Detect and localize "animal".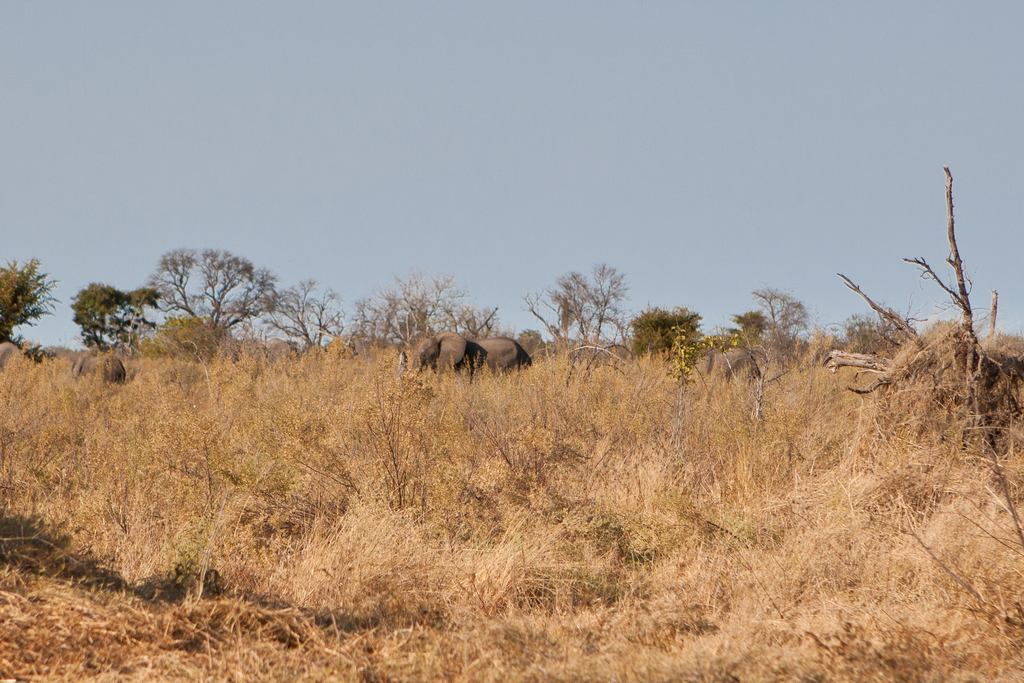
Localized at BBox(696, 342, 761, 387).
